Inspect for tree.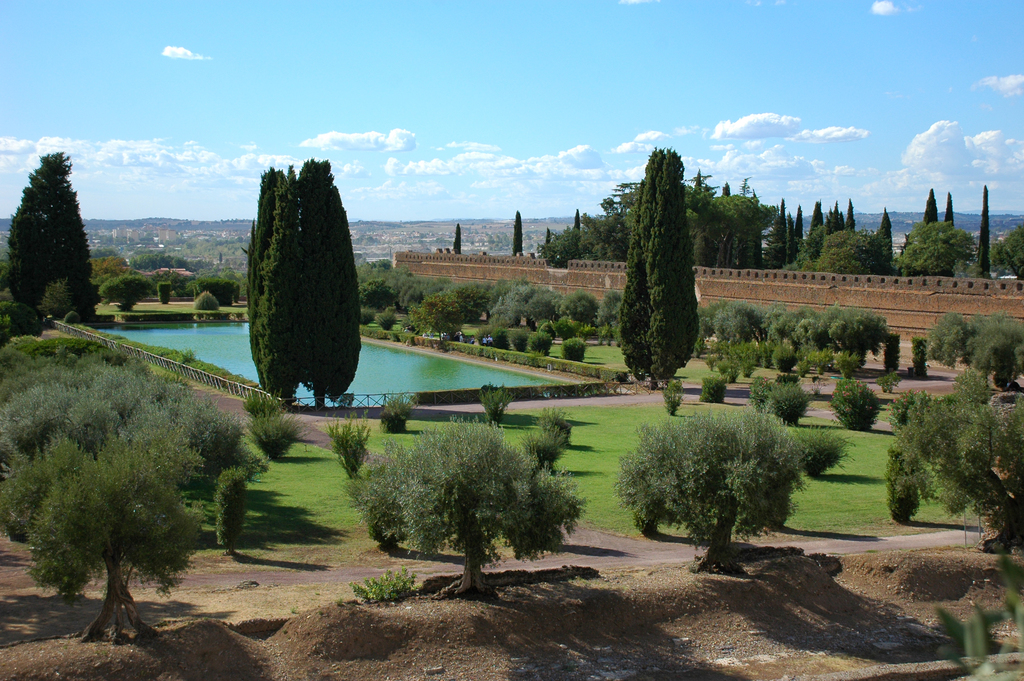
Inspection: {"x1": 981, "y1": 215, "x2": 1023, "y2": 282}.
